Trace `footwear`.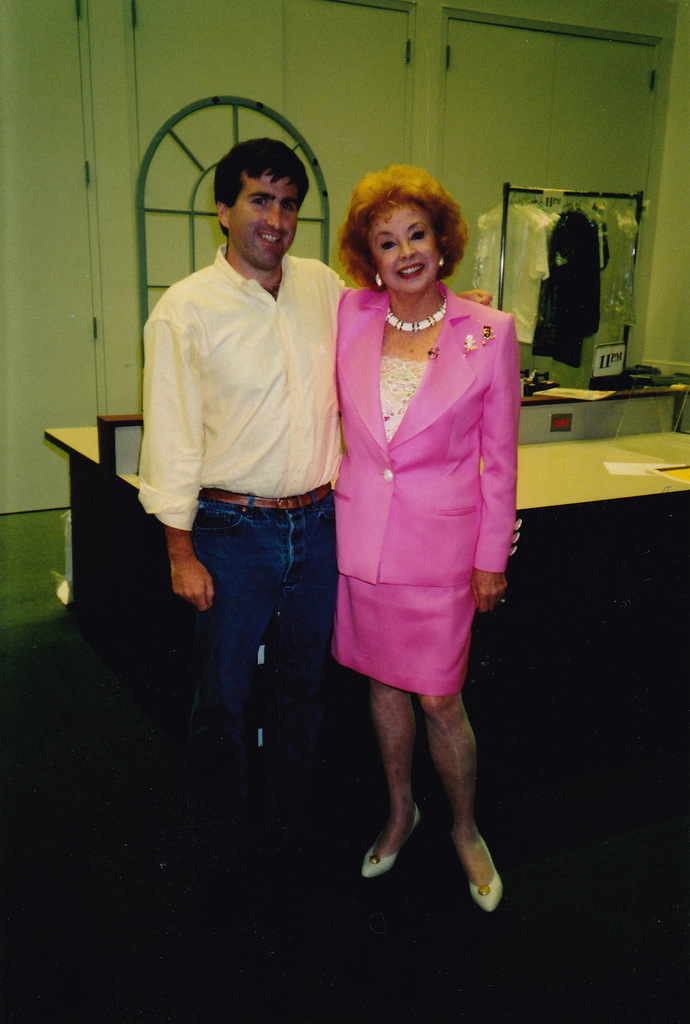
Traced to [left=452, top=804, right=511, bottom=911].
